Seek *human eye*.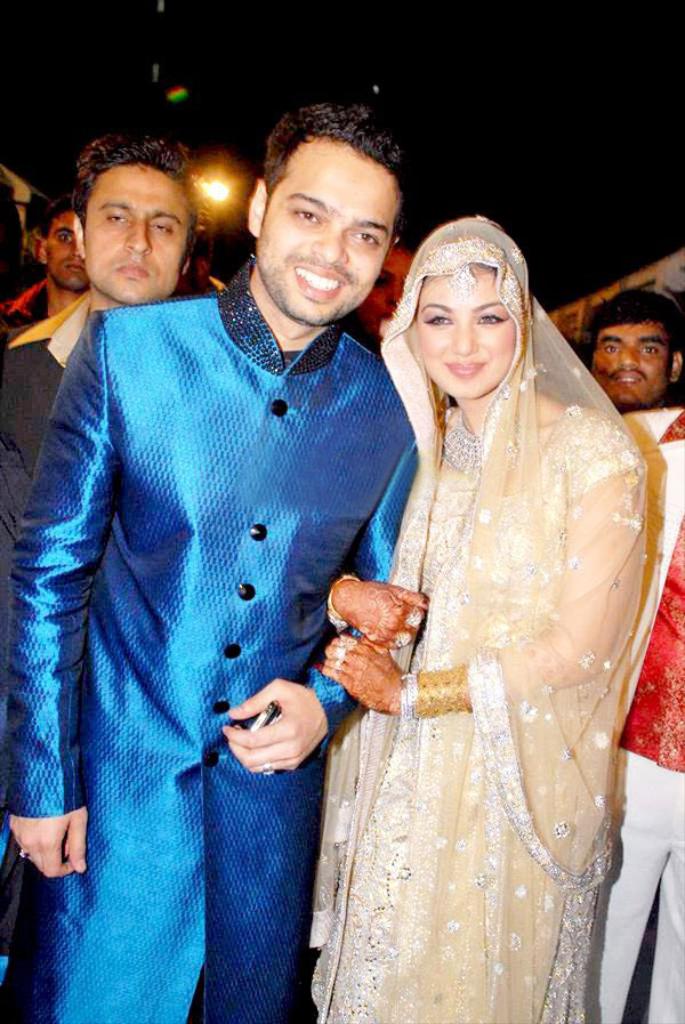
select_region(349, 229, 384, 244).
